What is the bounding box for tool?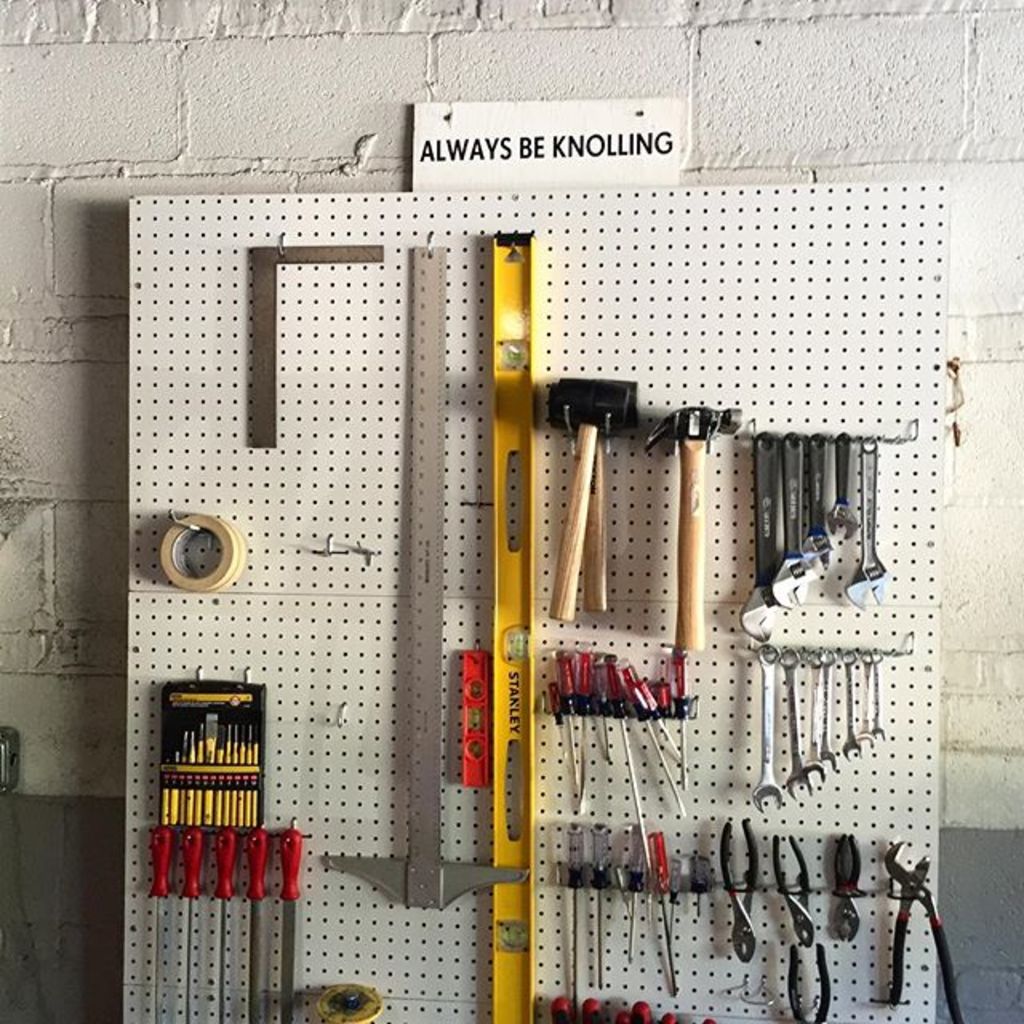
787, 939, 835, 1022.
